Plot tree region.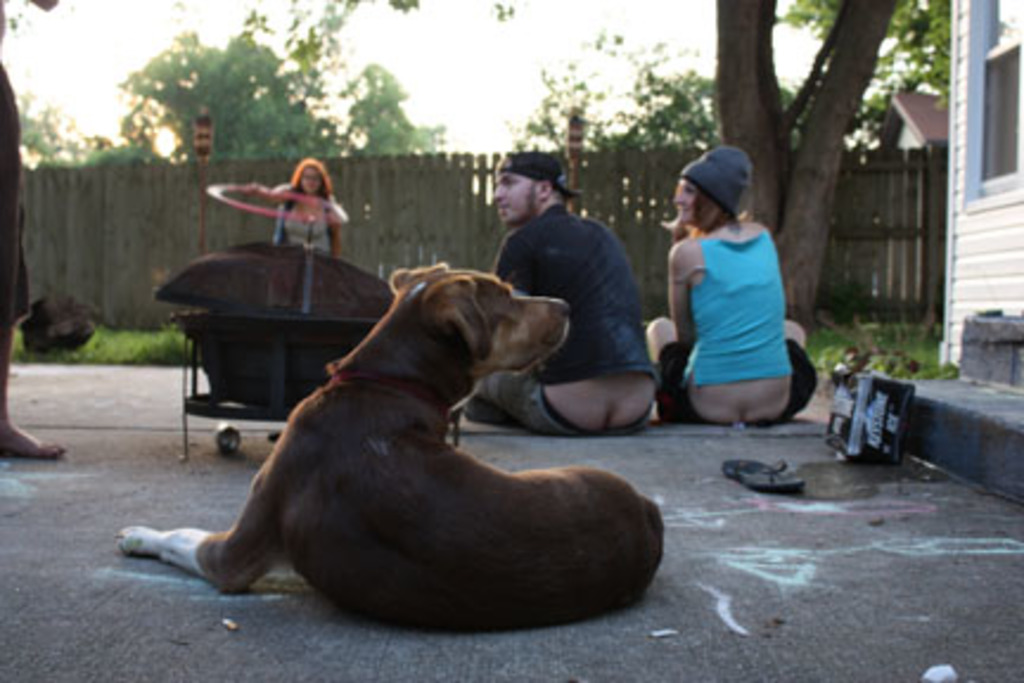
Plotted at bbox=(785, 0, 977, 152).
